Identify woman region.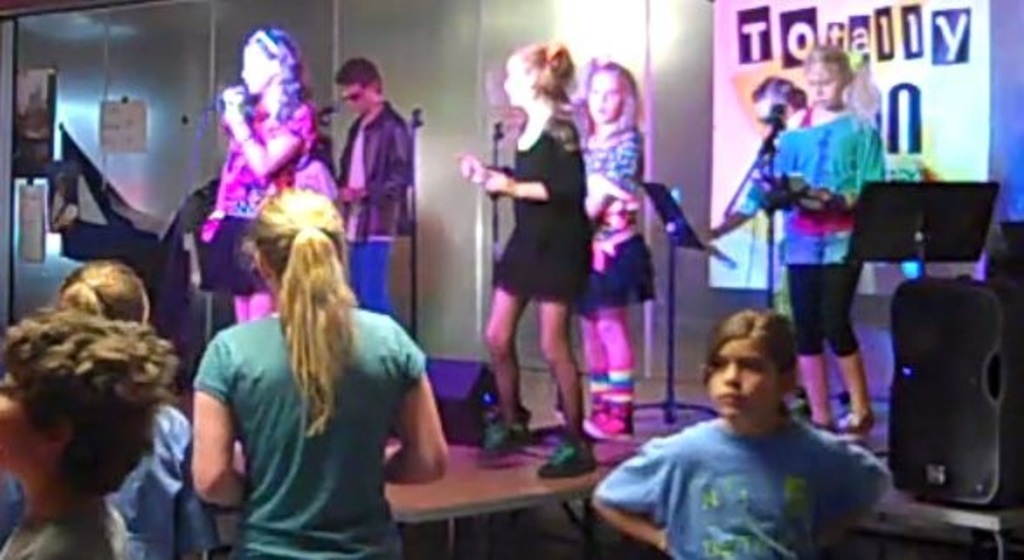
Region: [205,28,320,329].
